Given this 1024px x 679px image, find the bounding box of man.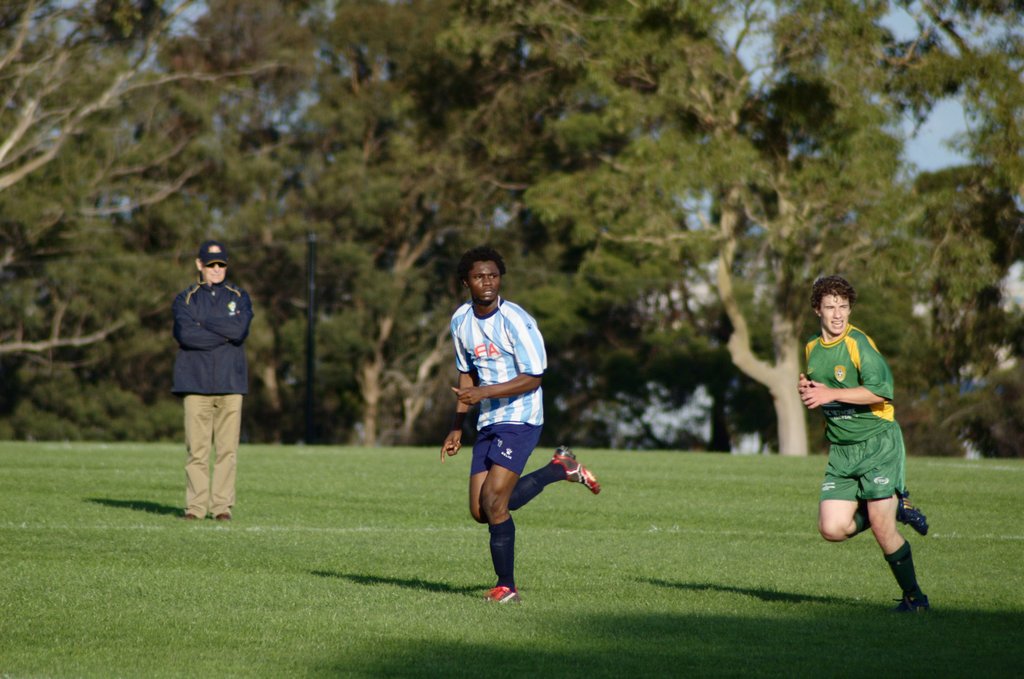
{"x1": 161, "y1": 243, "x2": 257, "y2": 534}.
